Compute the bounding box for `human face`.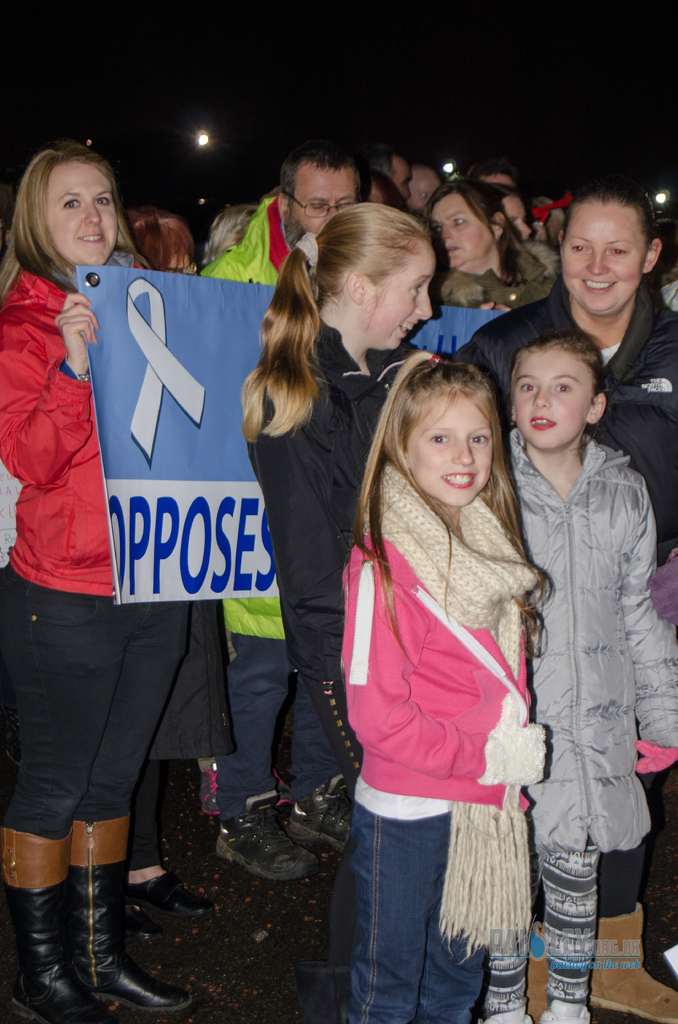
bbox=[510, 349, 600, 452].
